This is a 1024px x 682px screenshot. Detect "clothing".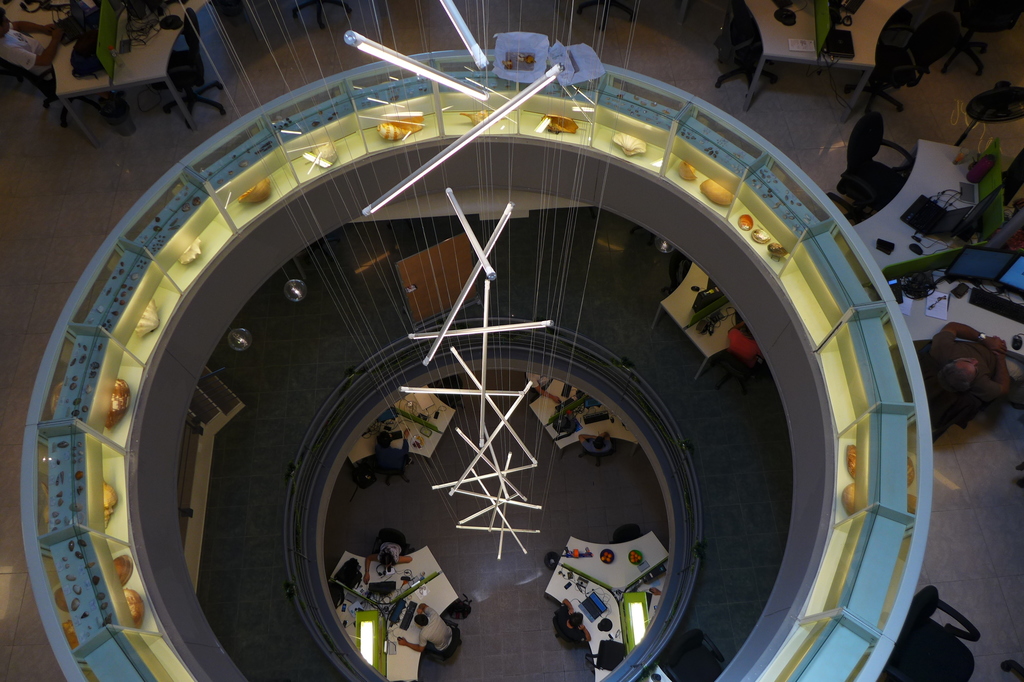
x1=925 y1=329 x2=1002 y2=403.
